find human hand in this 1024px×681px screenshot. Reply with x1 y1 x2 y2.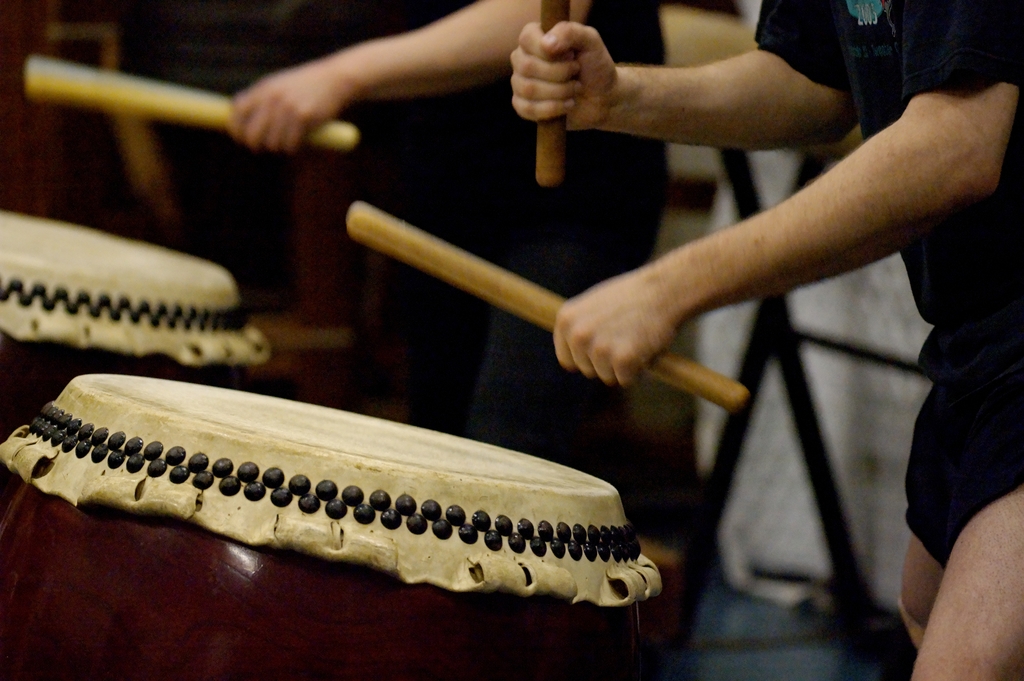
506 17 687 150.
